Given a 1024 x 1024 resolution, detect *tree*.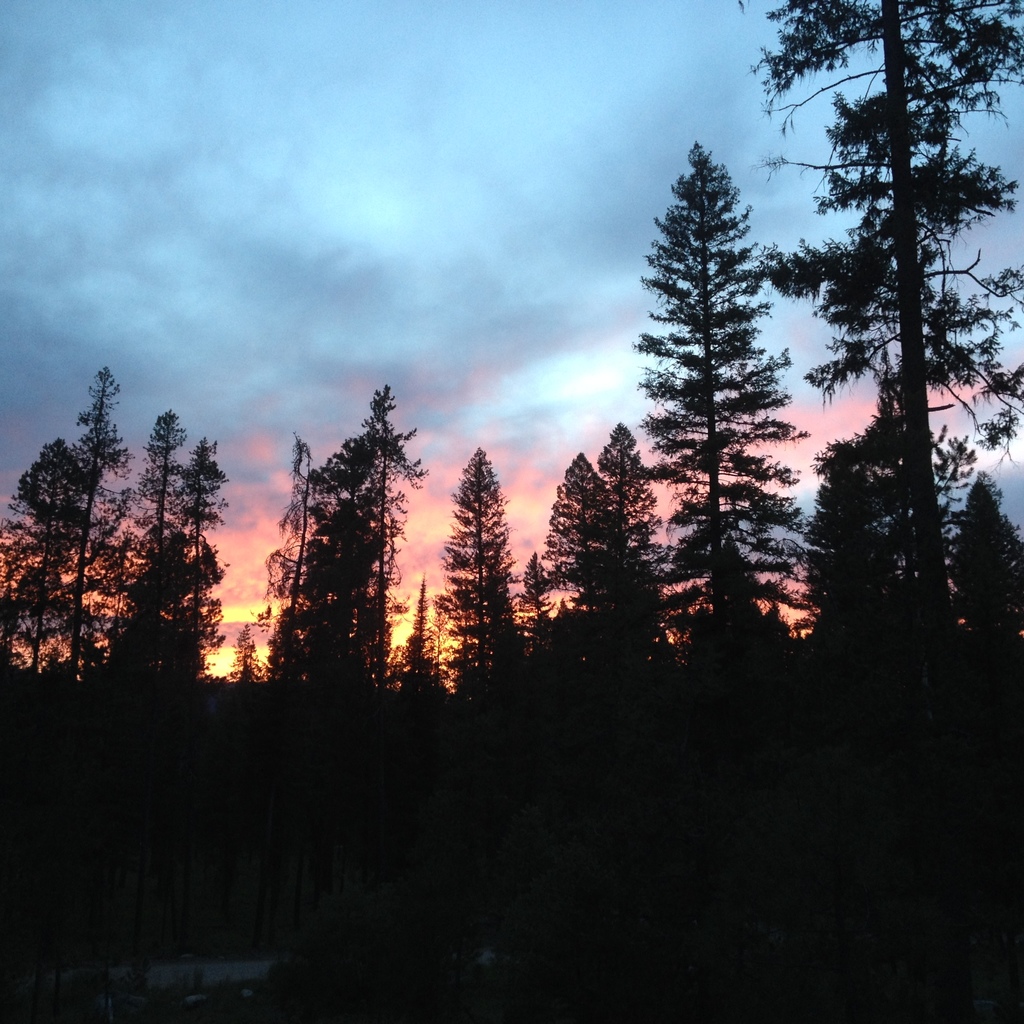
bbox=[93, 522, 211, 698].
